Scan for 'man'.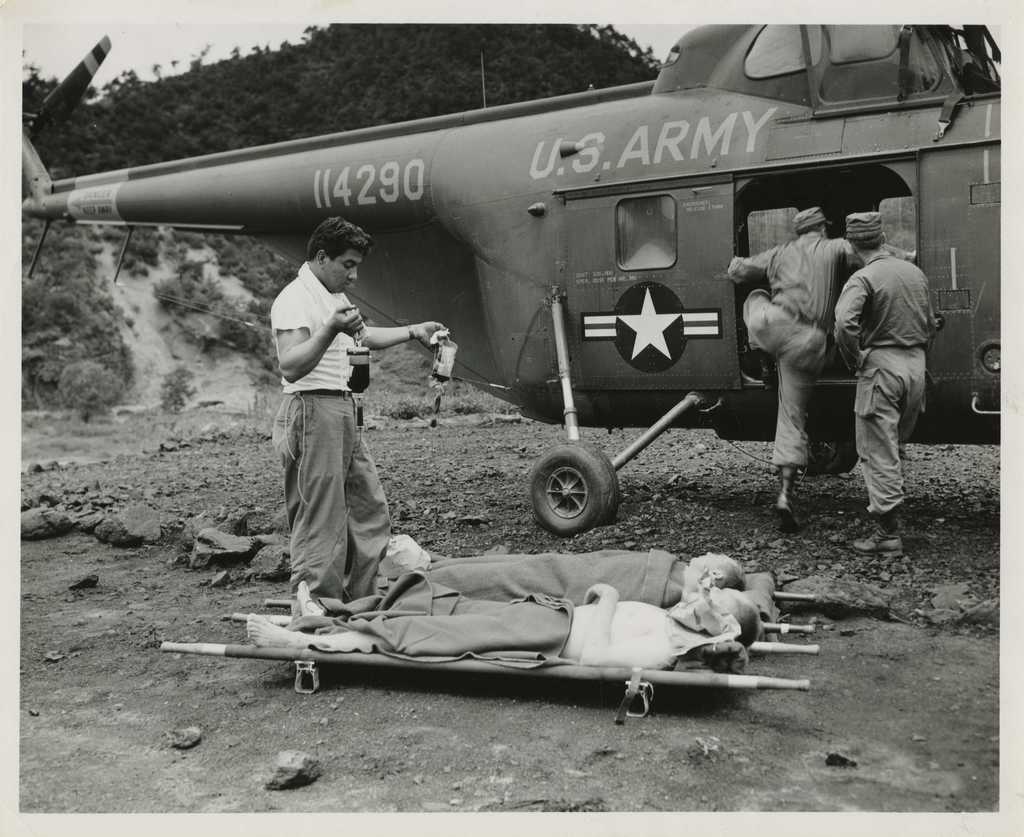
Scan result: (left=276, top=218, right=451, bottom=619).
